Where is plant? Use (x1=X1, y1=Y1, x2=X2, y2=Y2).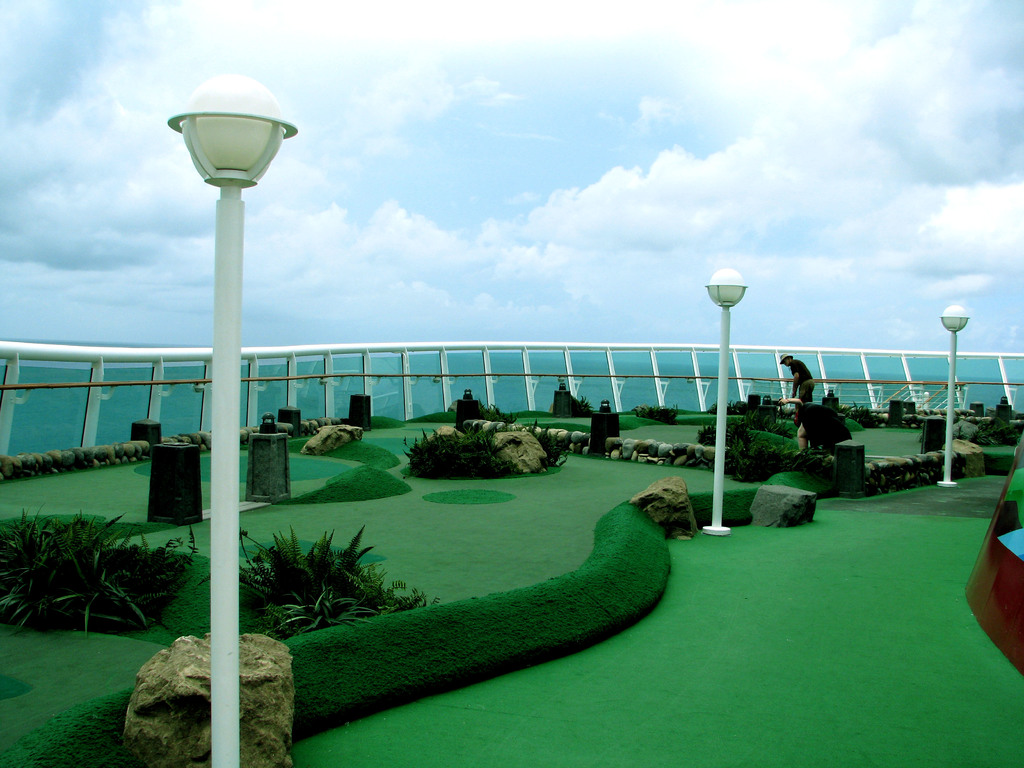
(x1=394, y1=420, x2=540, y2=486).
